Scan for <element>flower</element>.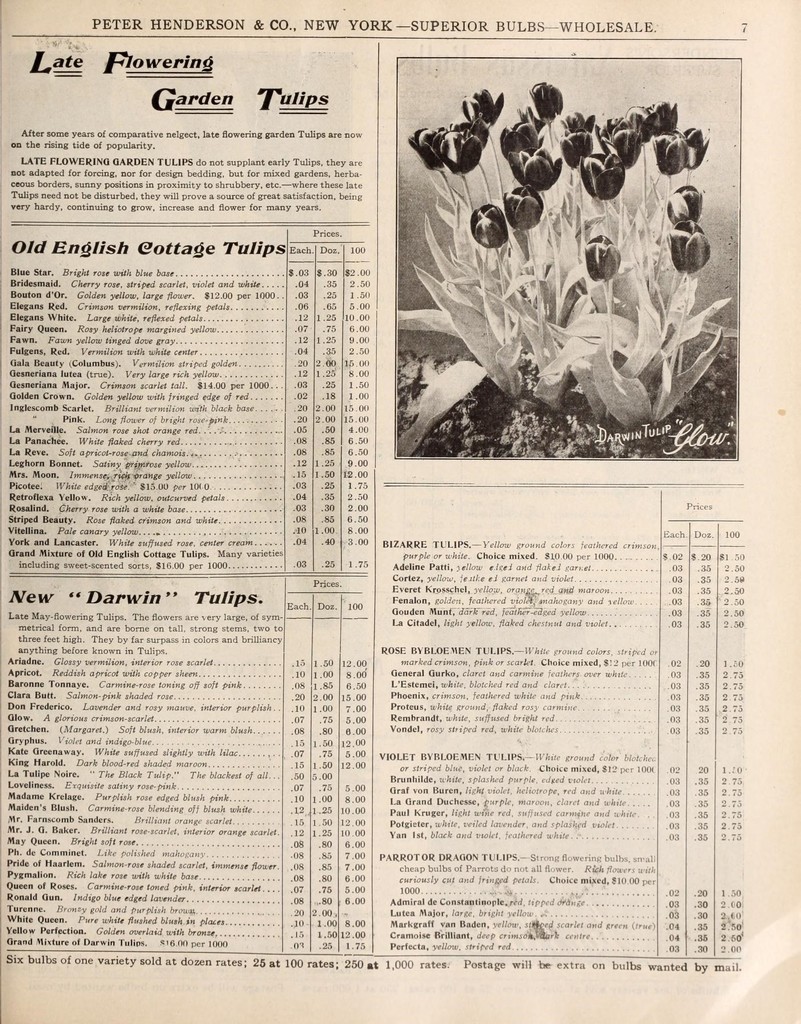
Scan result: {"left": 664, "top": 214, "right": 711, "bottom": 280}.
